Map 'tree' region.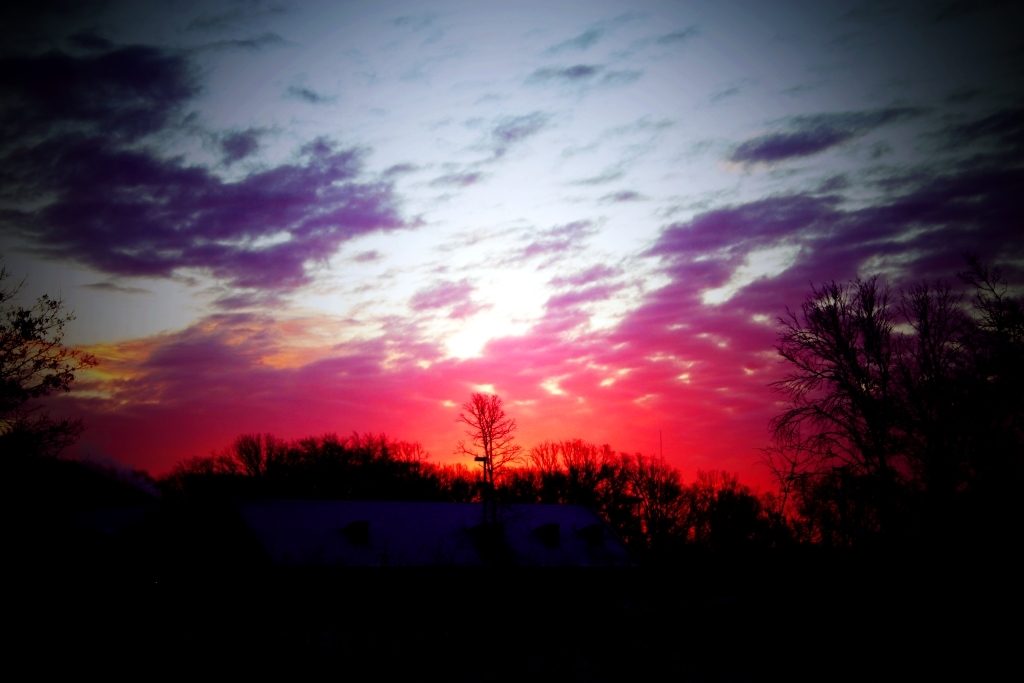
Mapped to [left=446, top=383, right=524, bottom=491].
